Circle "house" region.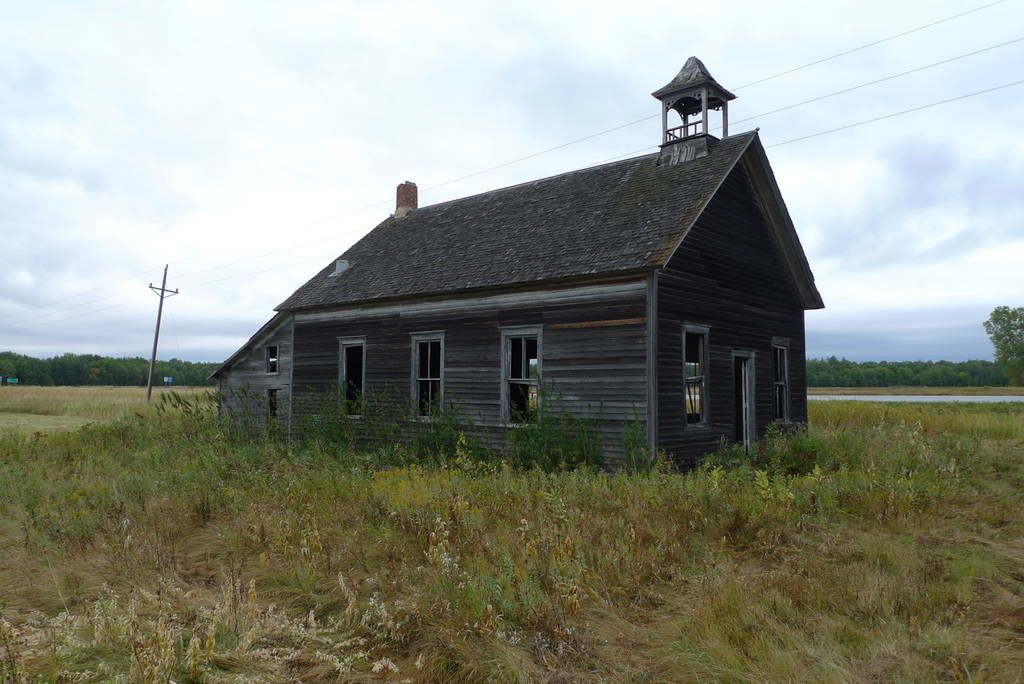
Region: bbox=[273, 53, 826, 477].
